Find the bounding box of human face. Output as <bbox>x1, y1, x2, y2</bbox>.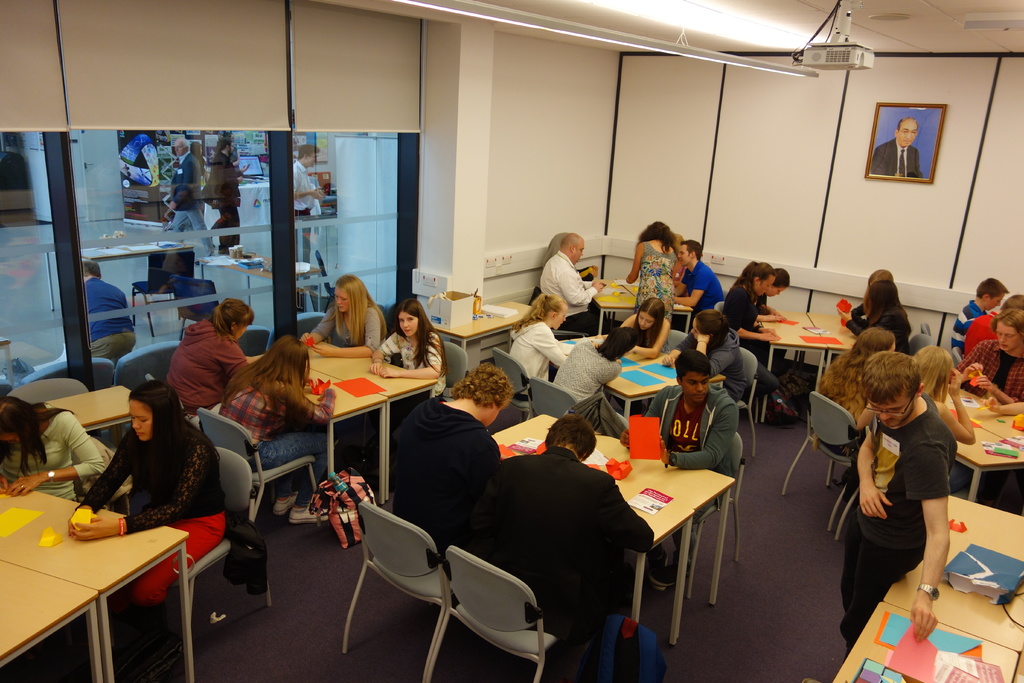
<bbox>753, 272, 775, 296</bbox>.
